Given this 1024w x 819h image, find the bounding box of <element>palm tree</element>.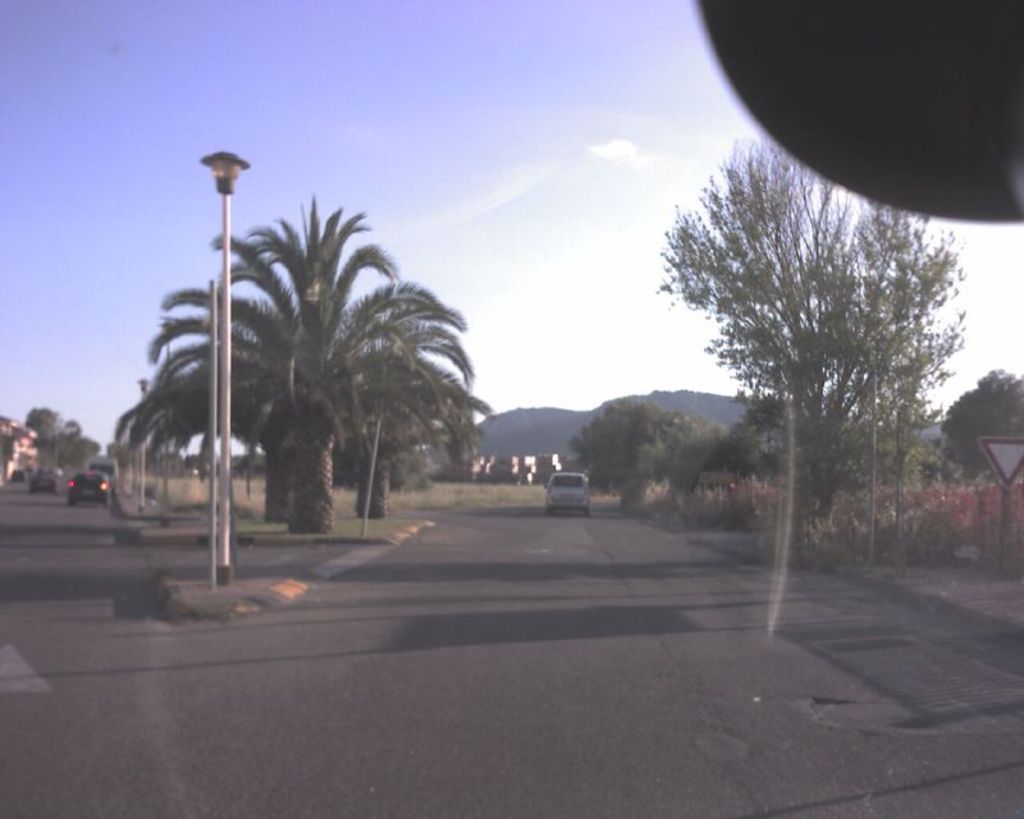
(x1=316, y1=290, x2=443, y2=552).
